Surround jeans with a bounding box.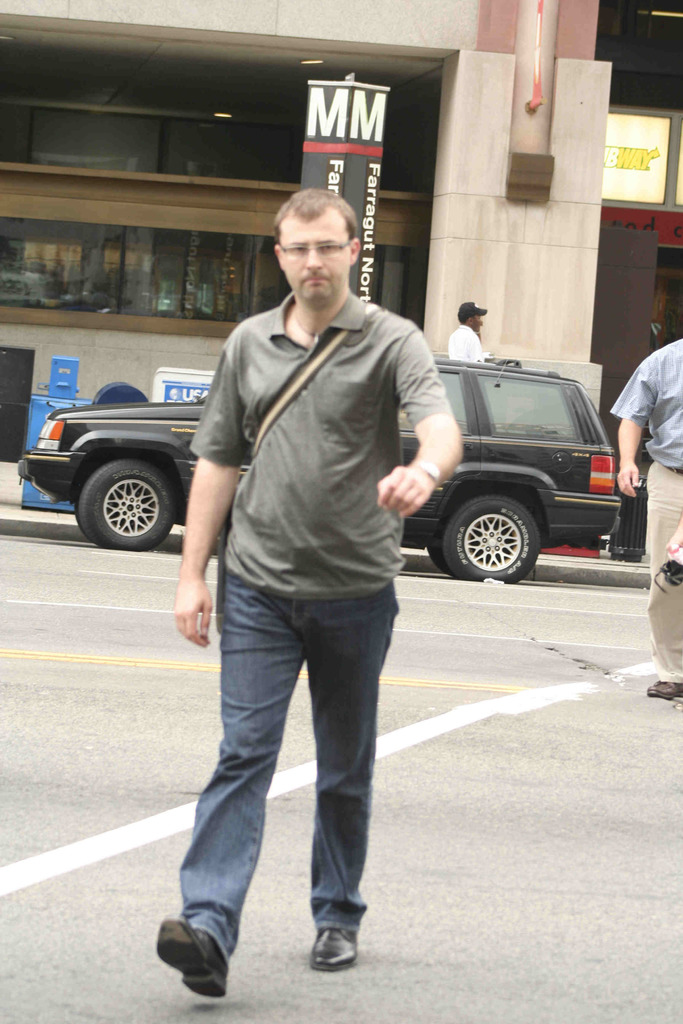
left=177, top=573, right=397, bottom=963.
